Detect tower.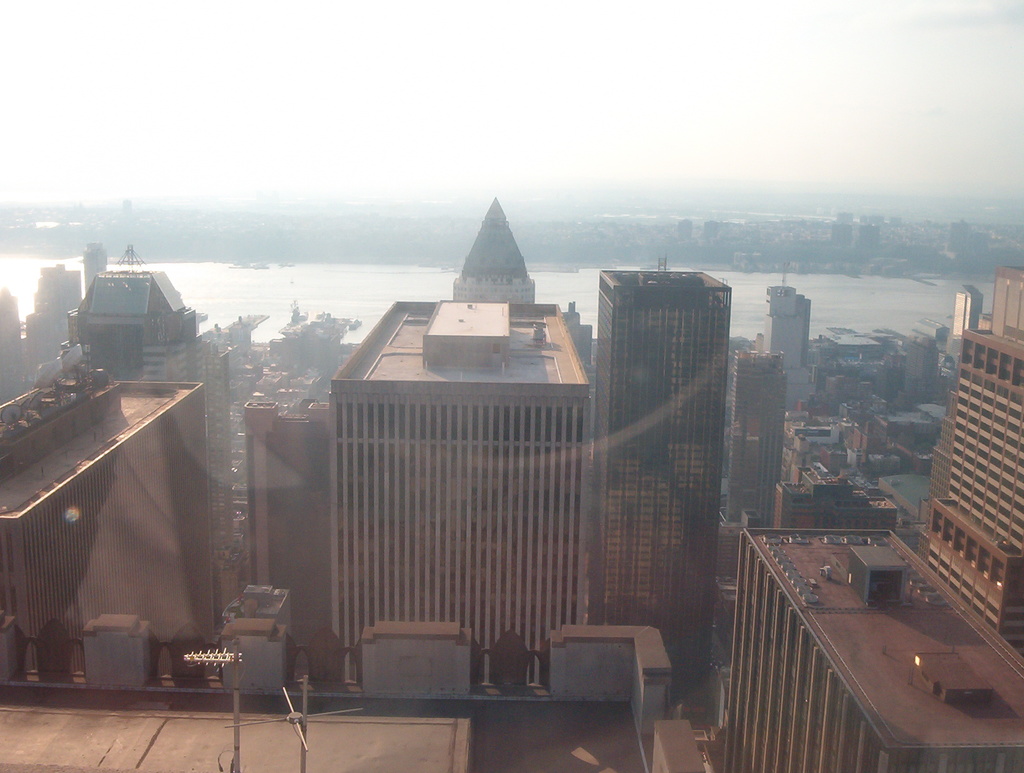
Detected at [920,240,1021,622].
